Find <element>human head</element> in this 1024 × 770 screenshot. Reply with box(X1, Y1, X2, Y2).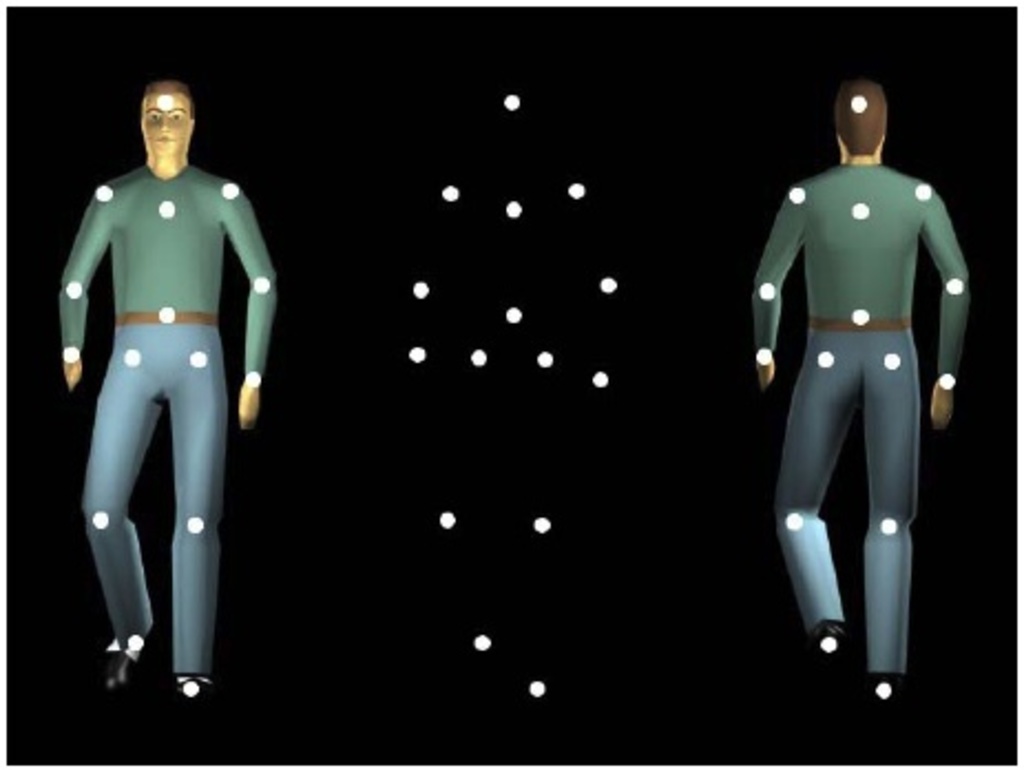
box(139, 80, 192, 159).
